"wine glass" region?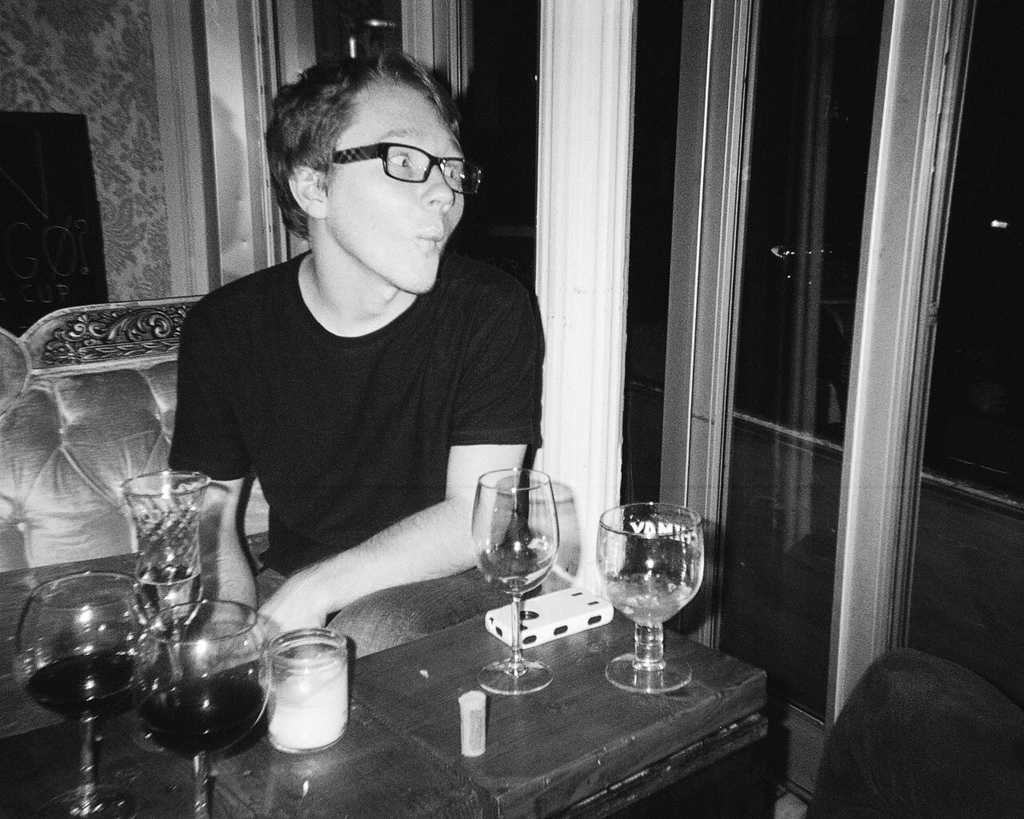
[x1=134, y1=604, x2=271, y2=818]
